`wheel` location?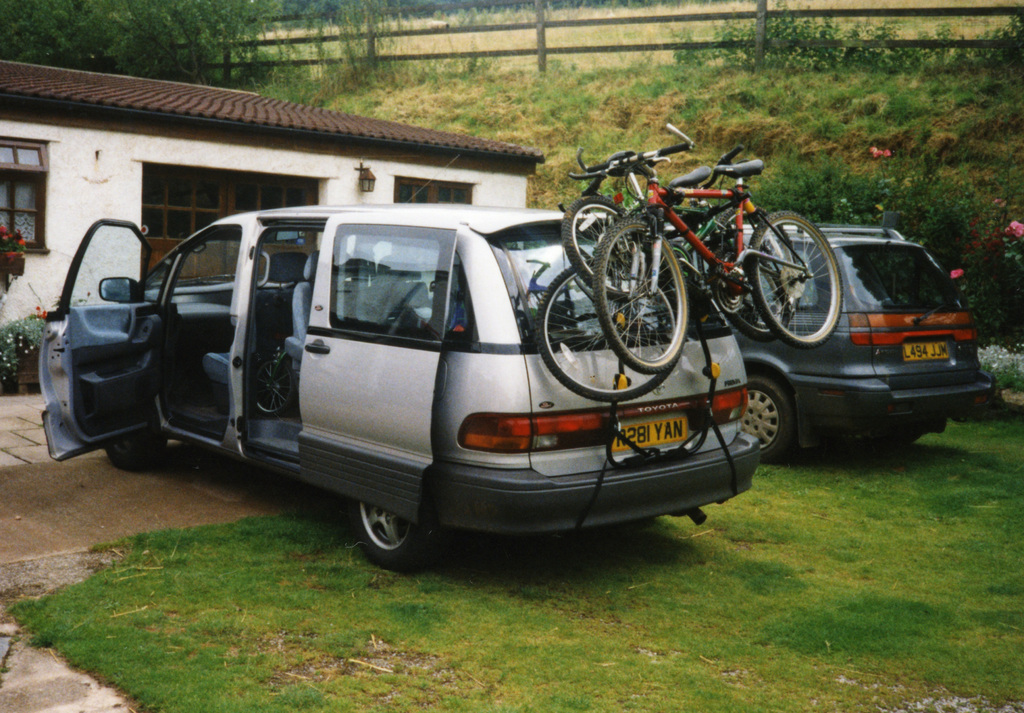
detection(525, 257, 687, 405)
